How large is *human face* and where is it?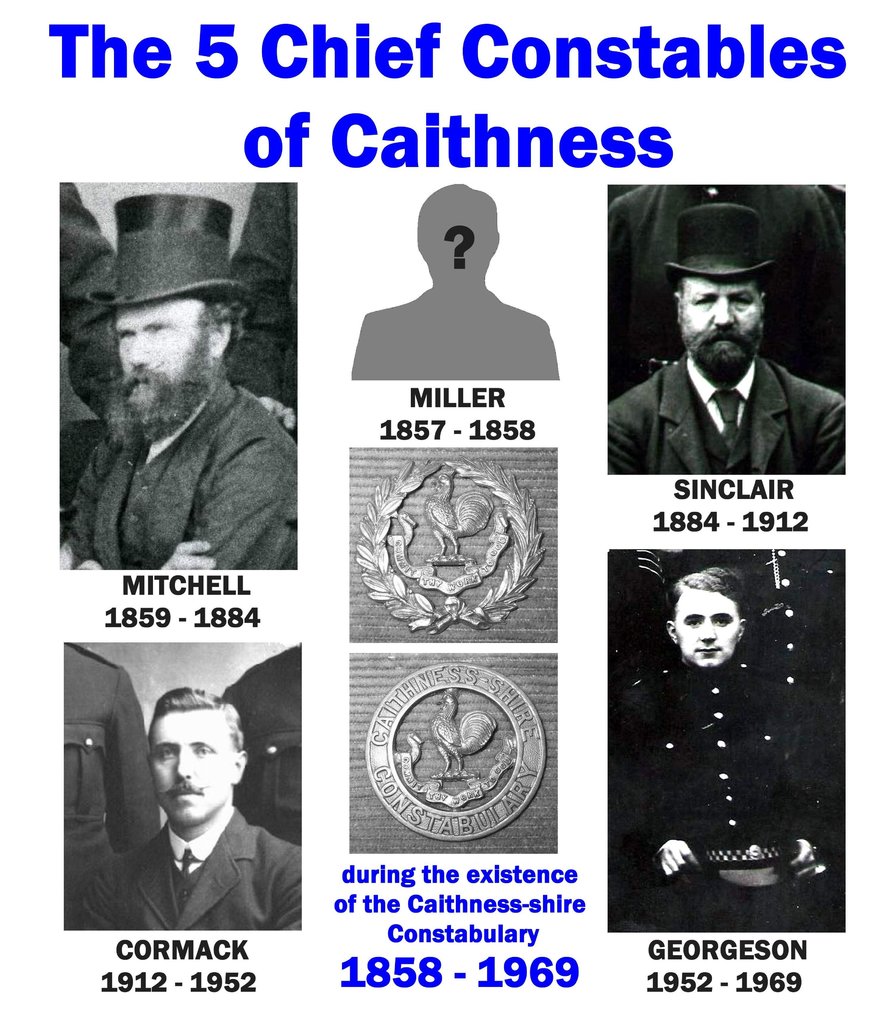
Bounding box: select_region(675, 278, 760, 351).
